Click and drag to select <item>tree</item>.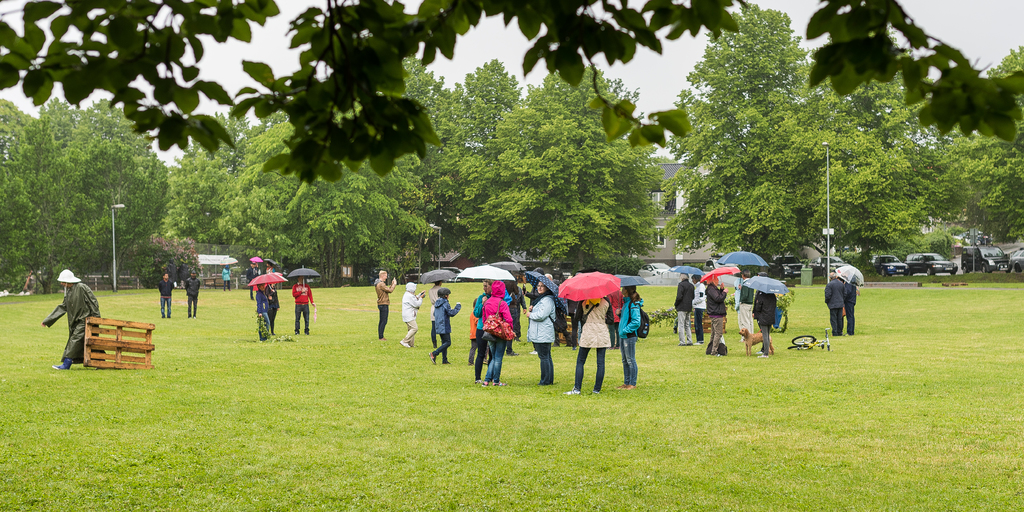
Selection: (655,12,878,266).
